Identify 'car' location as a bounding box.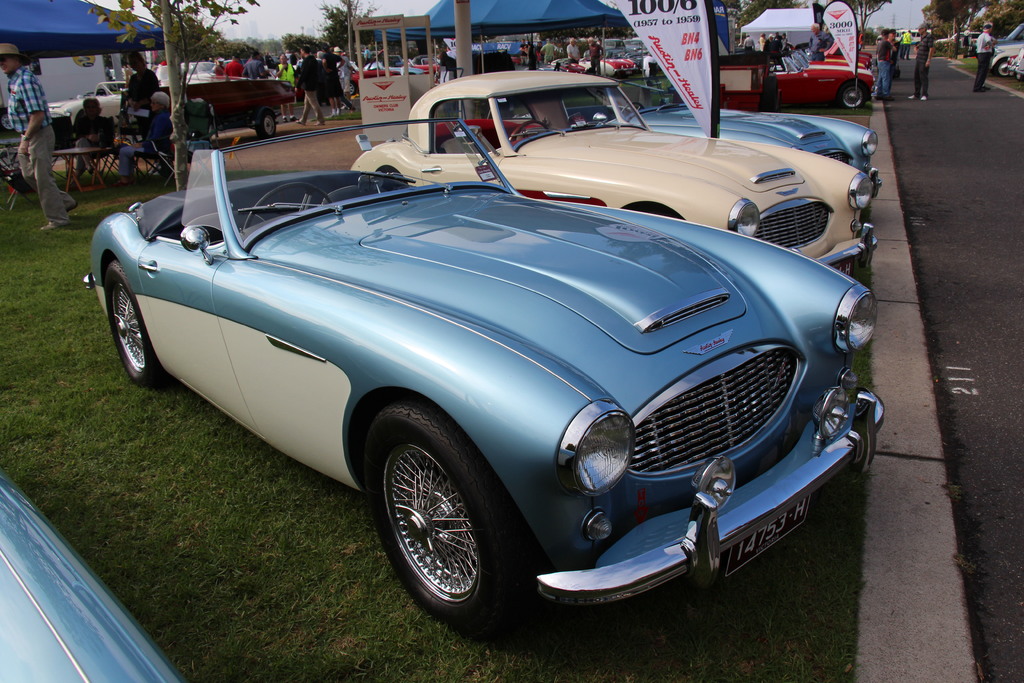
{"x1": 87, "y1": 147, "x2": 893, "y2": 632}.
